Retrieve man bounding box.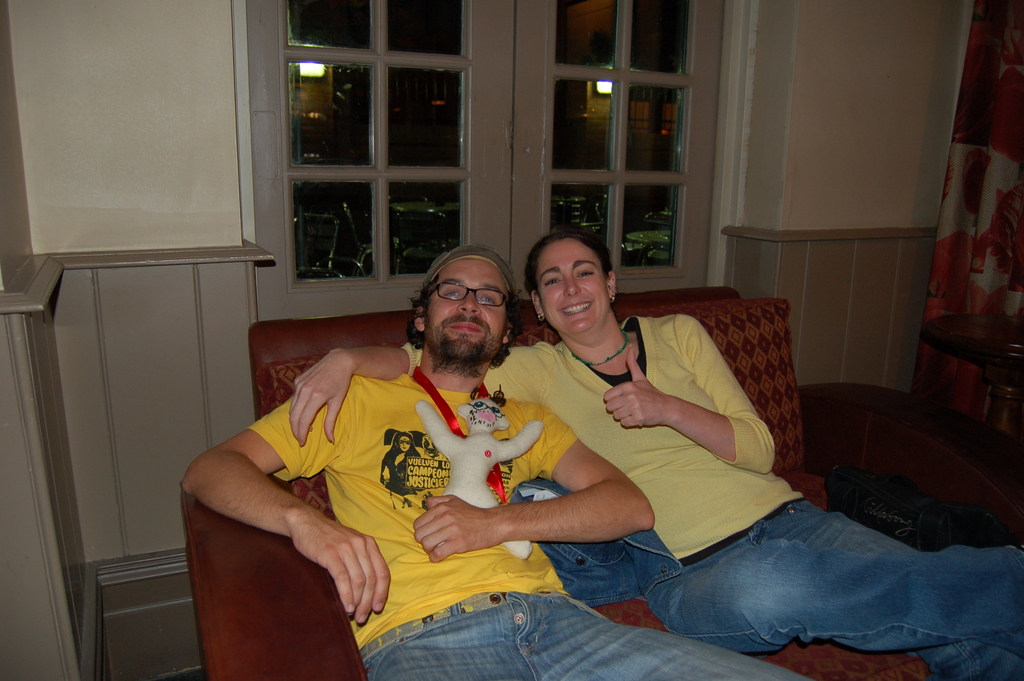
Bounding box: (x1=221, y1=267, x2=828, y2=667).
